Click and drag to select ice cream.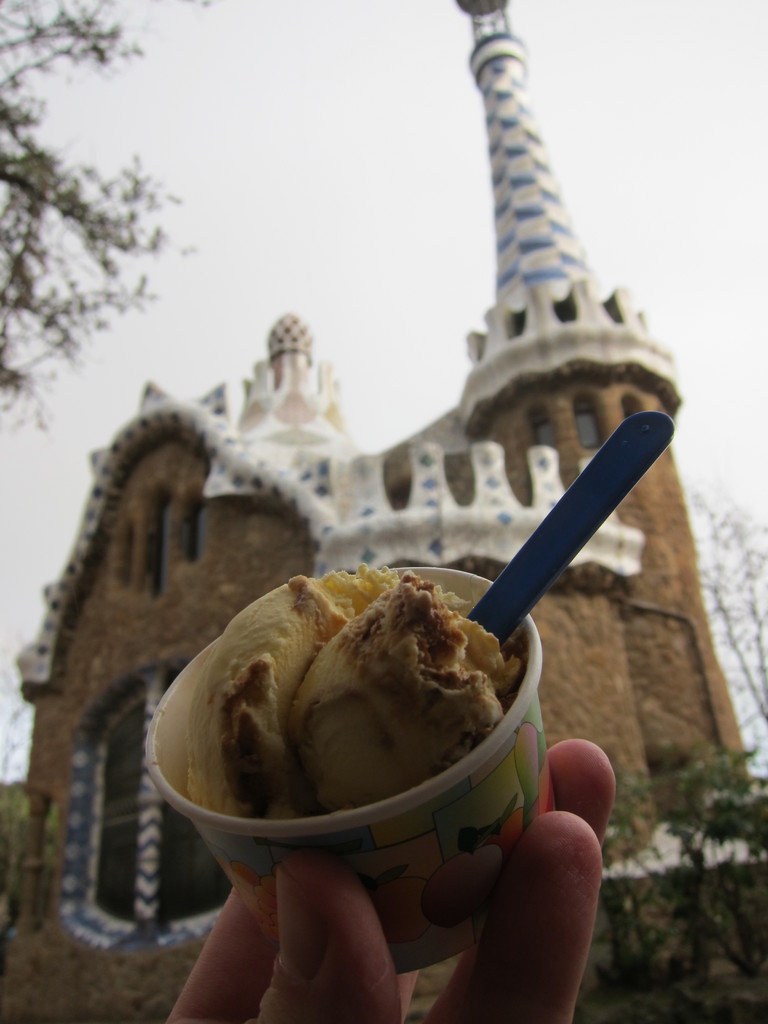
Selection: [x1=145, y1=570, x2=577, y2=926].
